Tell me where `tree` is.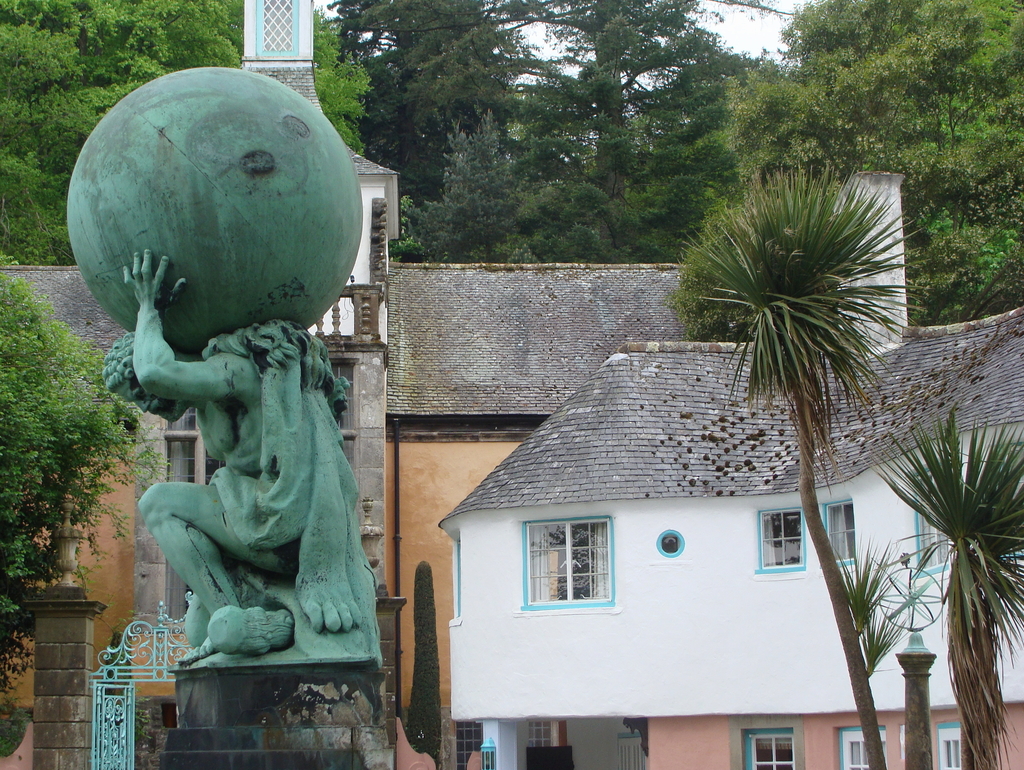
`tree` is at (x1=845, y1=356, x2=1020, y2=729).
